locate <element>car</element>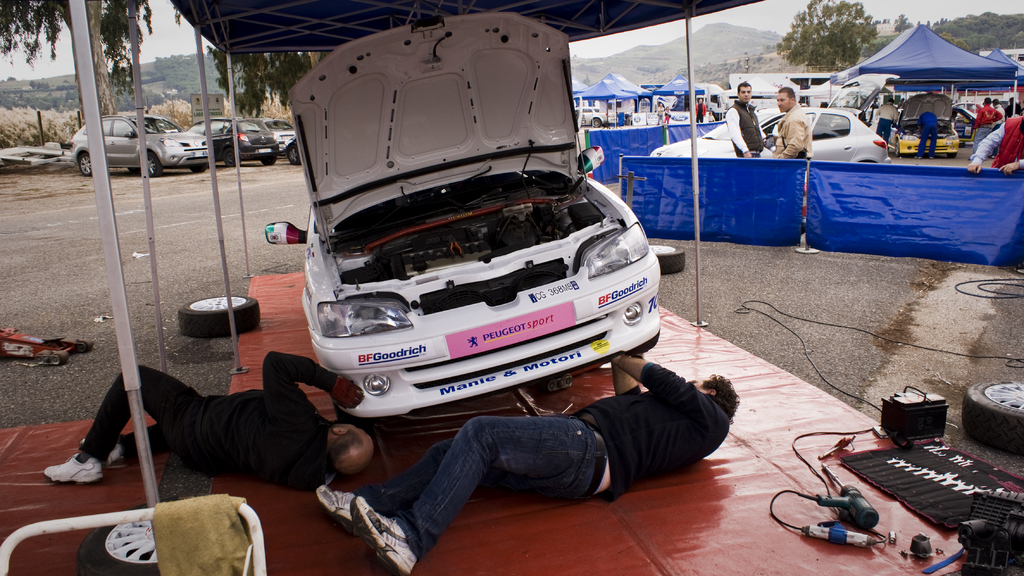
x1=184 y1=117 x2=276 y2=177
